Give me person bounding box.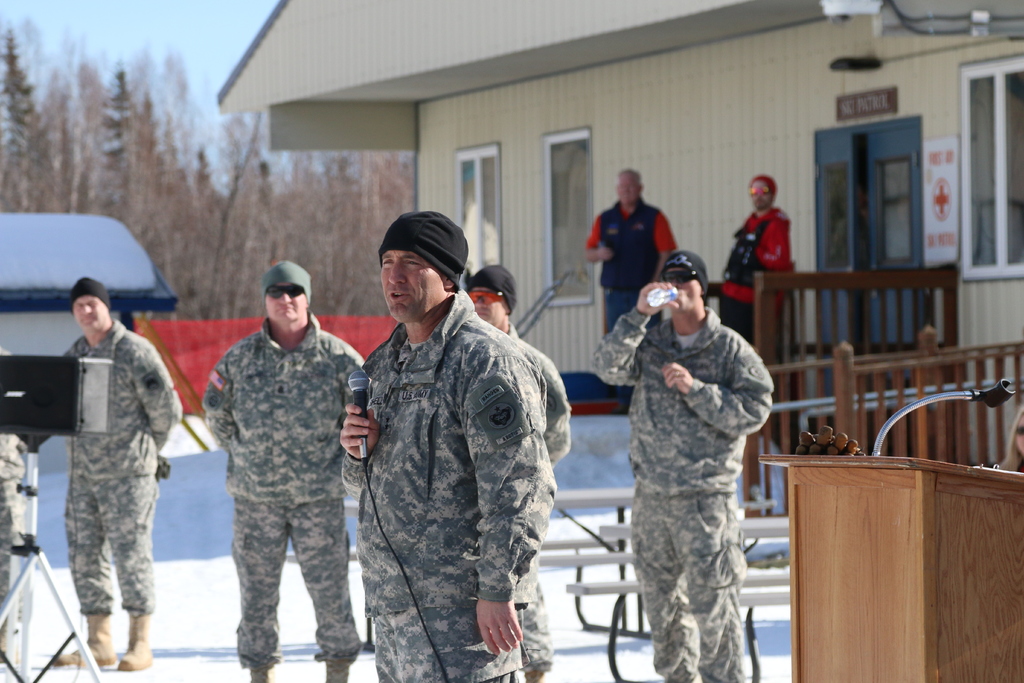
[left=717, top=172, right=794, bottom=367].
